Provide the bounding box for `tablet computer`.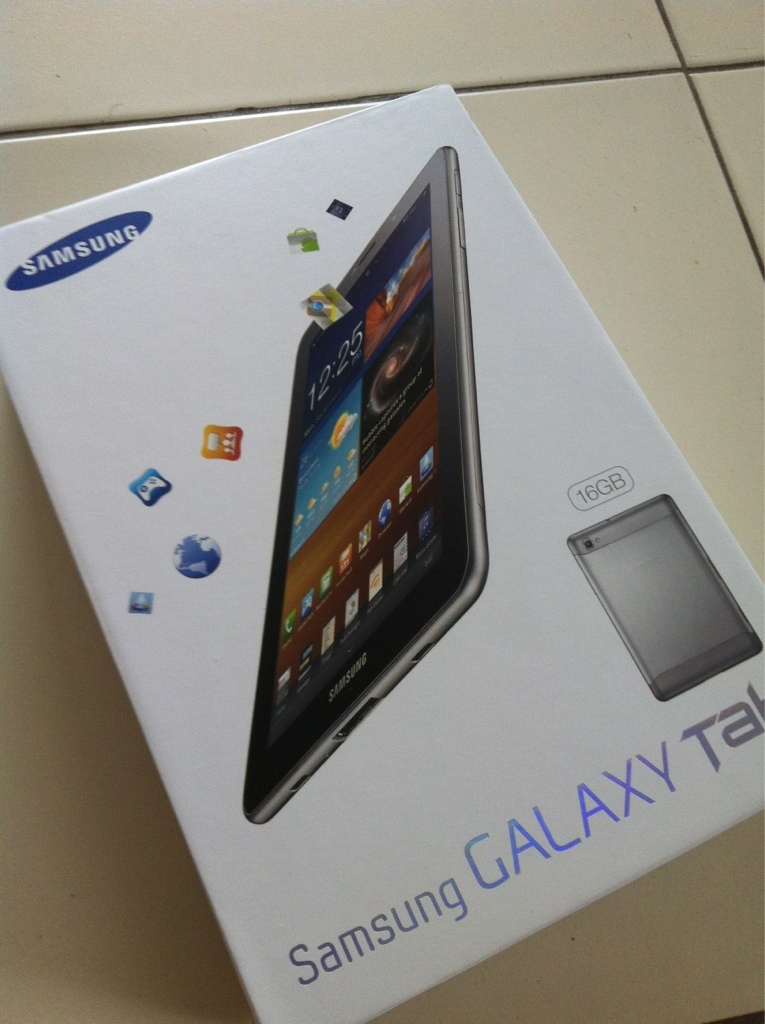
x1=243 y1=147 x2=488 y2=822.
